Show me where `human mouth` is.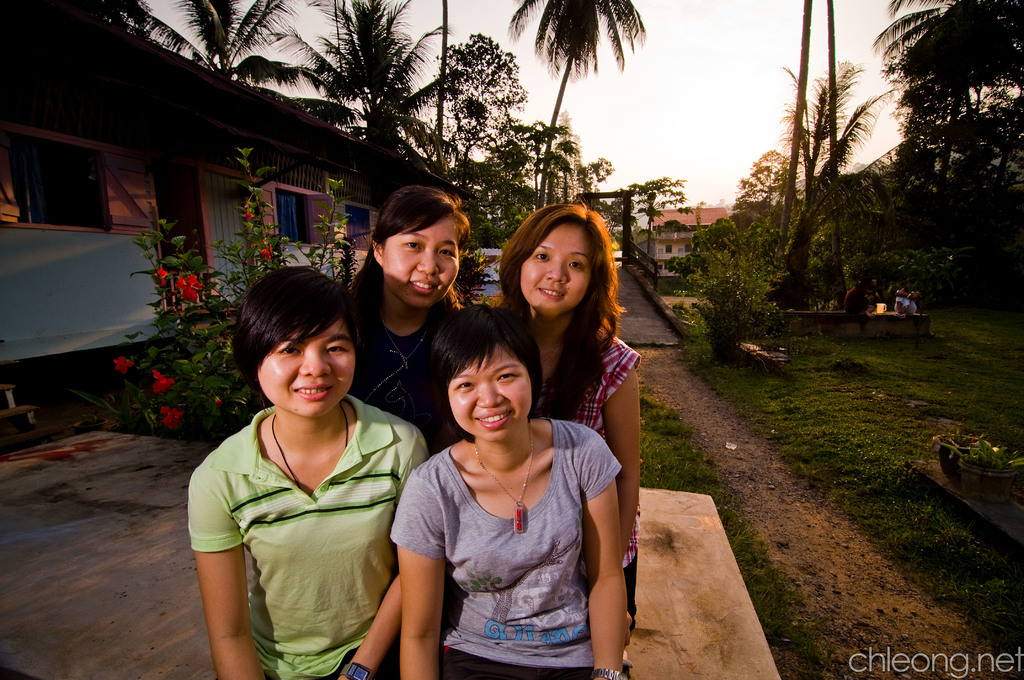
`human mouth` is at <bbox>299, 382, 333, 401</bbox>.
